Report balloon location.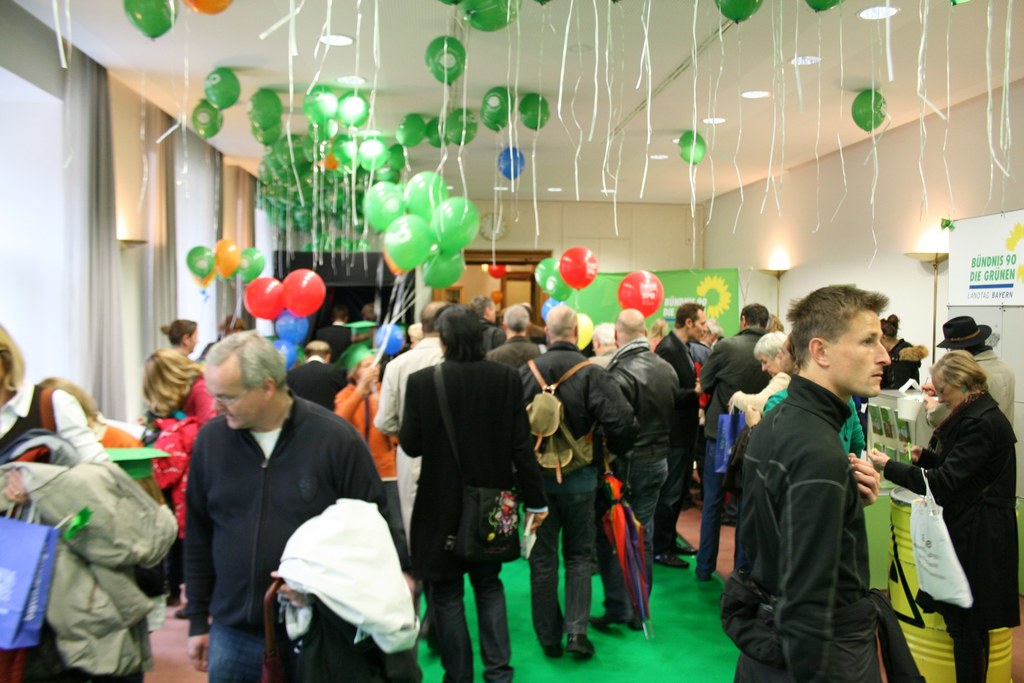
Report: <box>180,241,217,280</box>.
